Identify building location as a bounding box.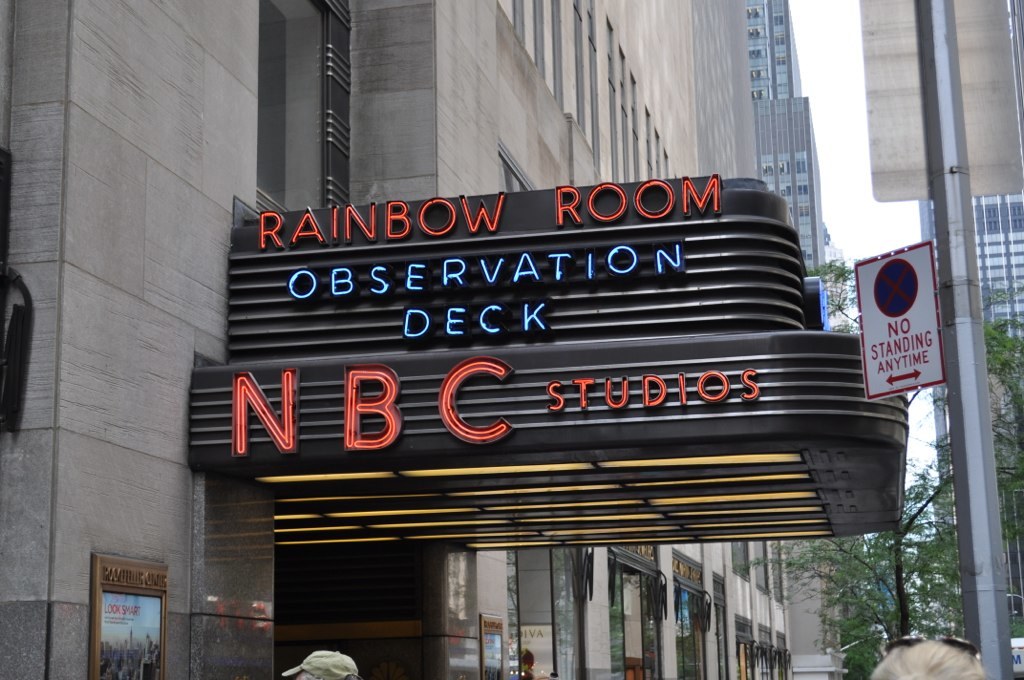
(868, 0, 1023, 195).
